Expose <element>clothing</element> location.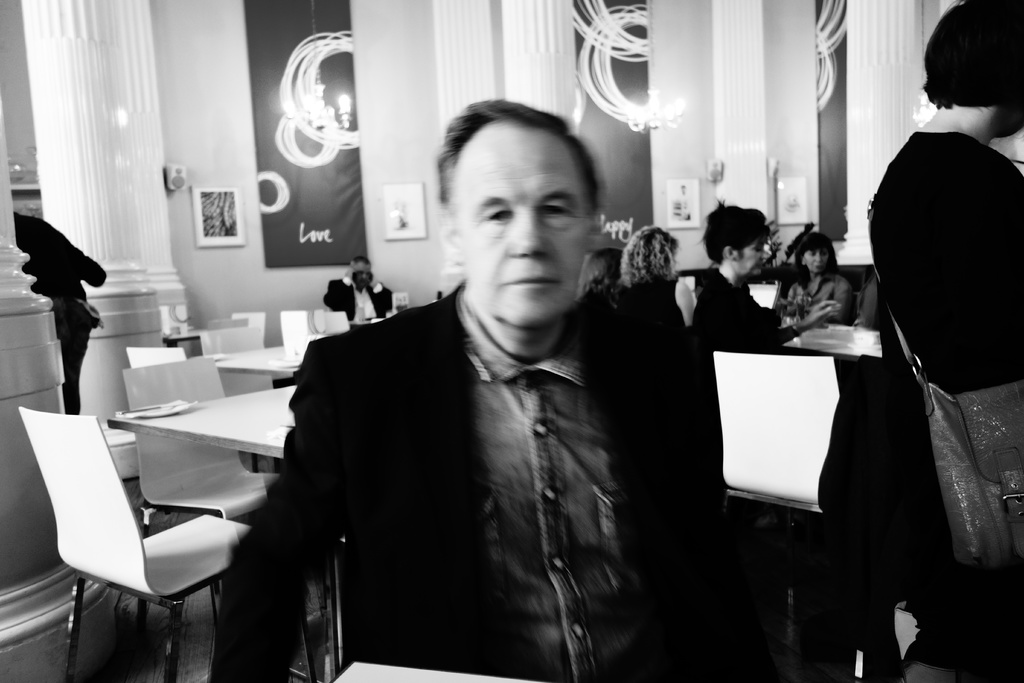
Exposed at (780,272,856,333).
